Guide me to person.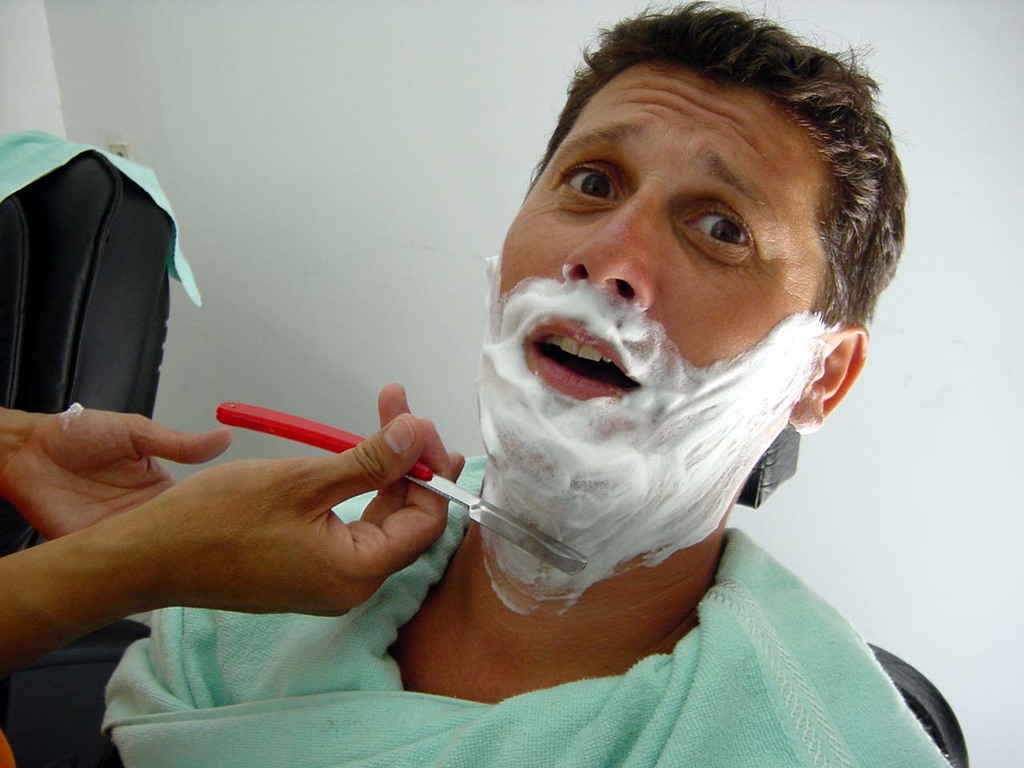
Guidance: box(118, 3, 956, 767).
